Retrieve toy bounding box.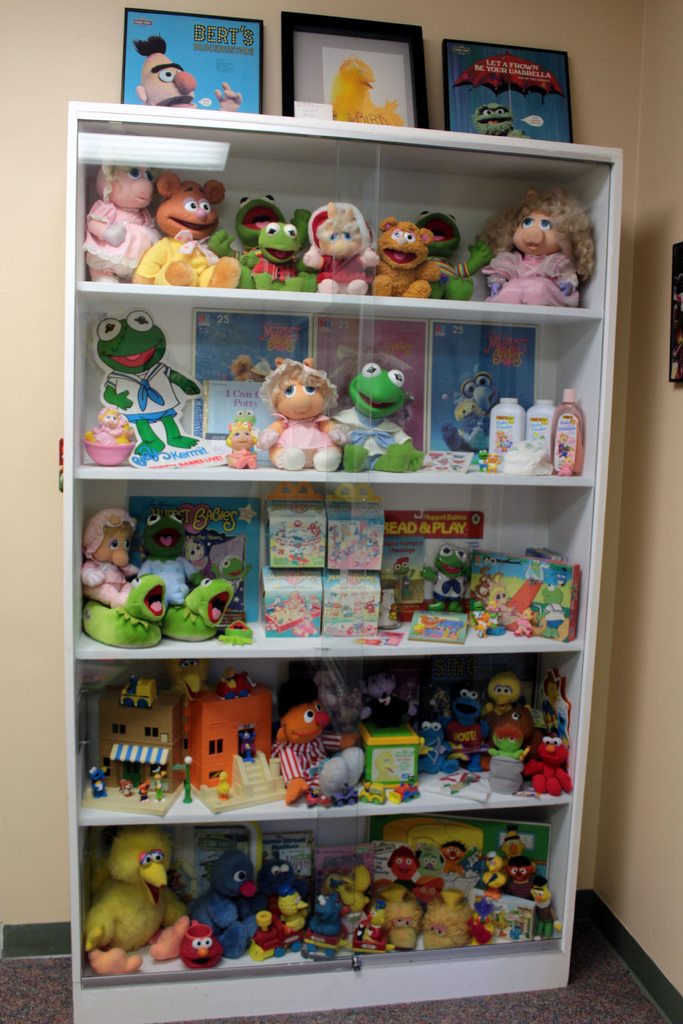
Bounding box: <region>327, 362, 413, 465</region>.
